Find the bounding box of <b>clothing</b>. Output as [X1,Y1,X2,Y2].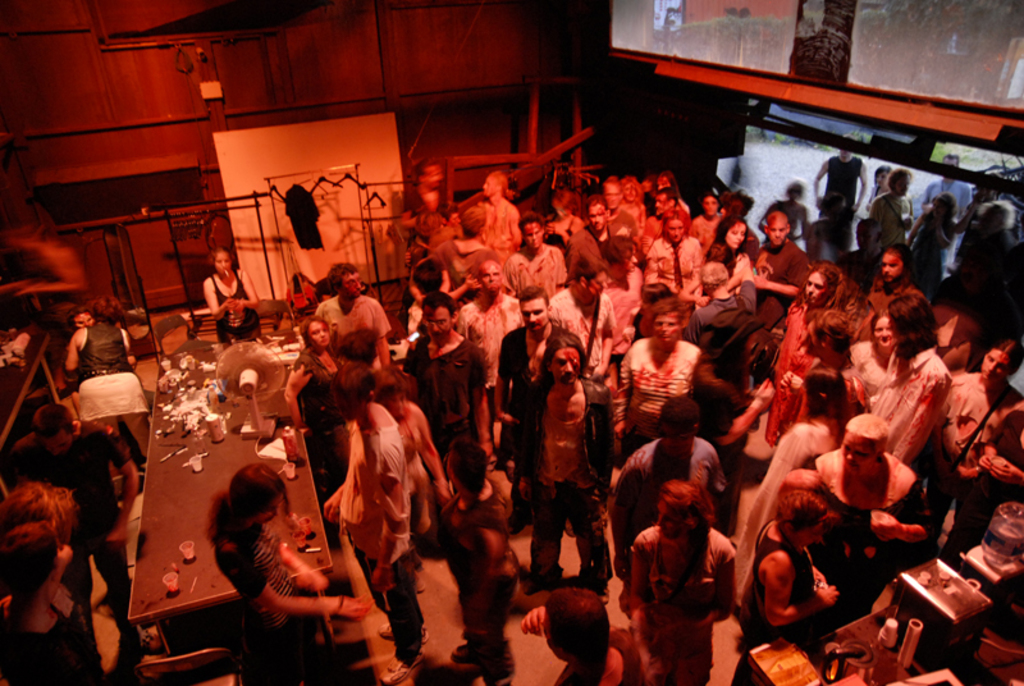
[397,328,504,472].
